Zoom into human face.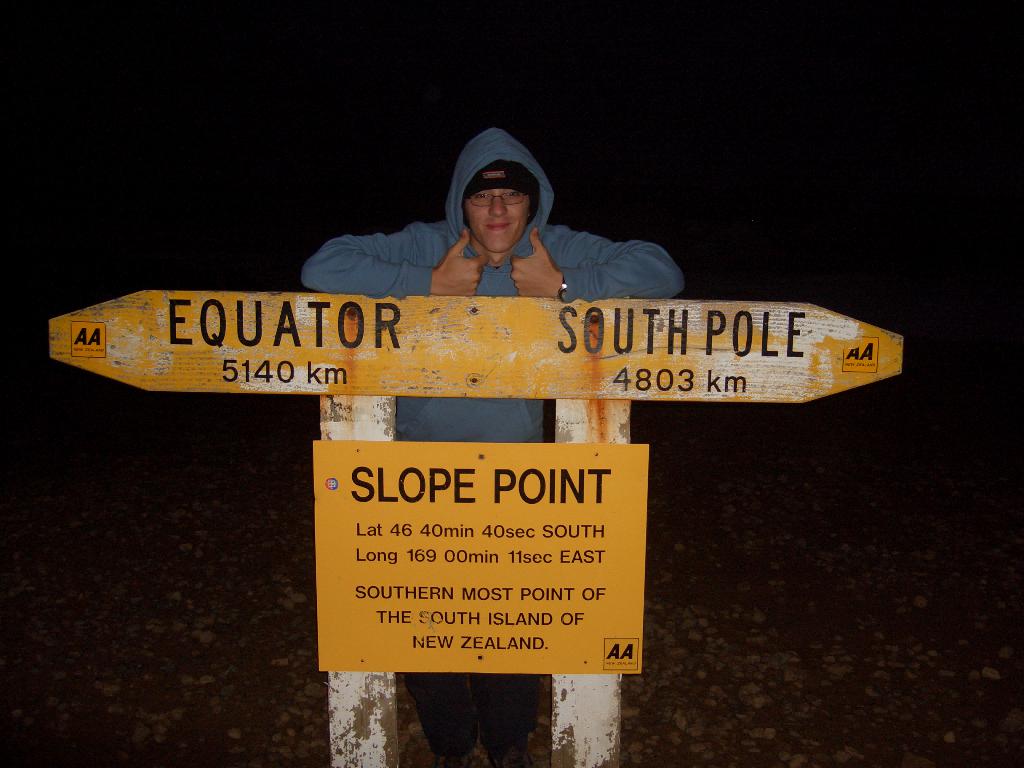
Zoom target: BBox(467, 172, 534, 254).
